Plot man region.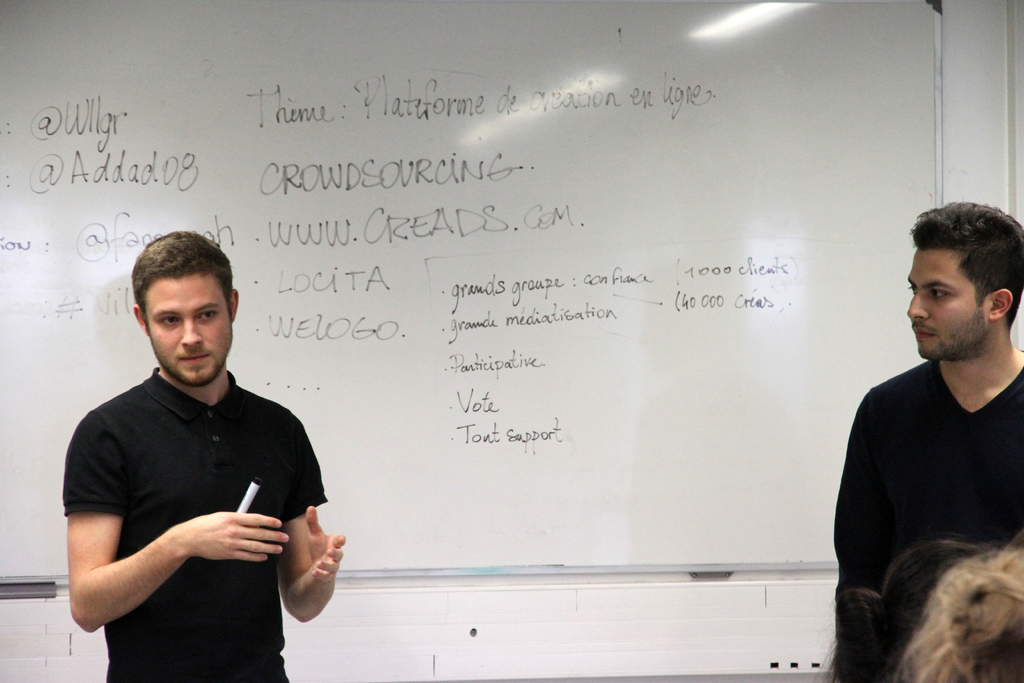
Plotted at <box>63,227,346,682</box>.
